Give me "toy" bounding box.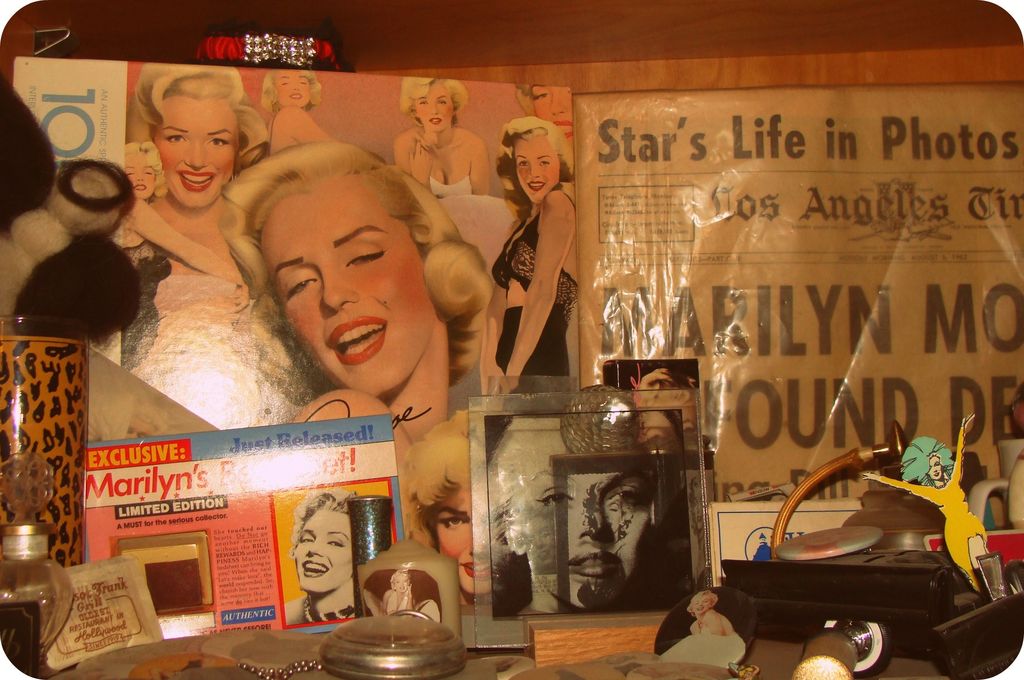
{"x1": 691, "y1": 405, "x2": 1023, "y2": 679}.
